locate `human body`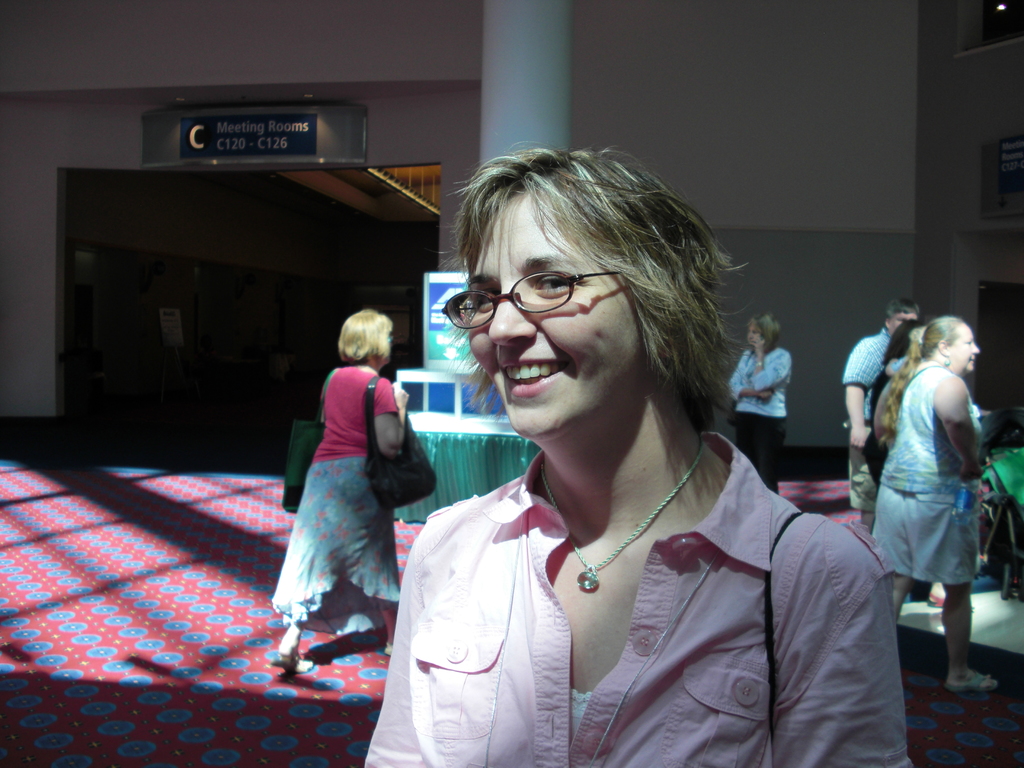
box=[364, 438, 909, 767]
